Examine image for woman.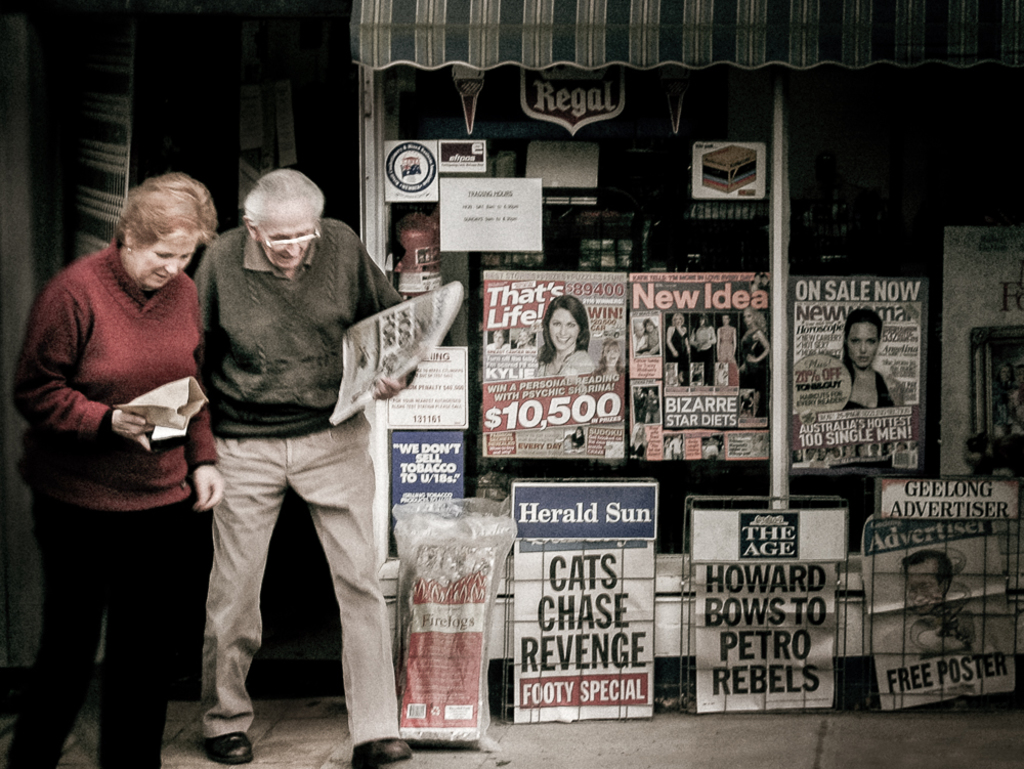
Examination result: bbox=[819, 446, 828, 463].
